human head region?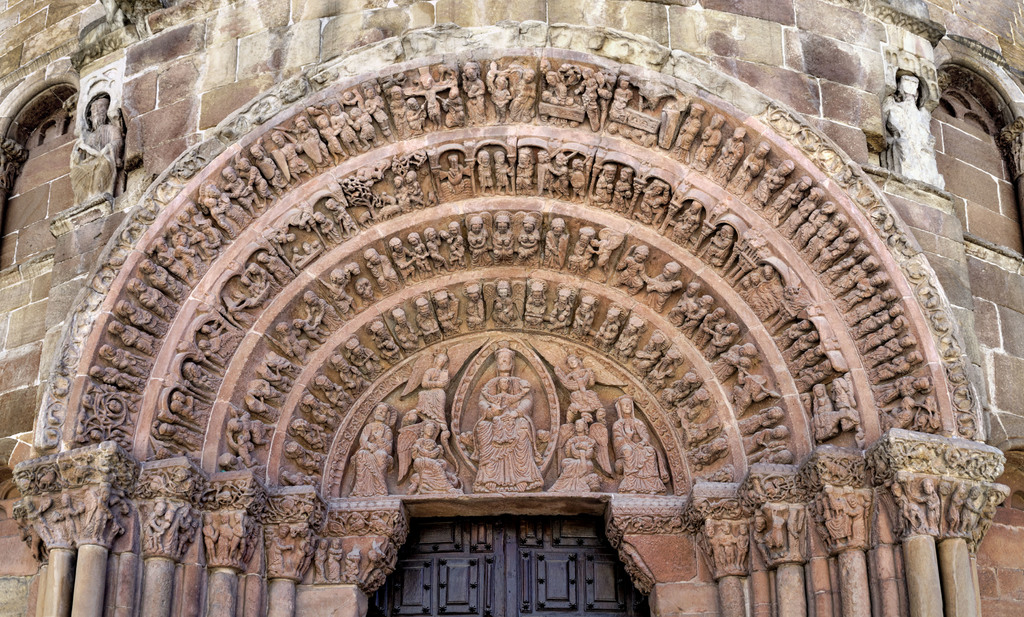
locate(793, 320, 804, 332)
